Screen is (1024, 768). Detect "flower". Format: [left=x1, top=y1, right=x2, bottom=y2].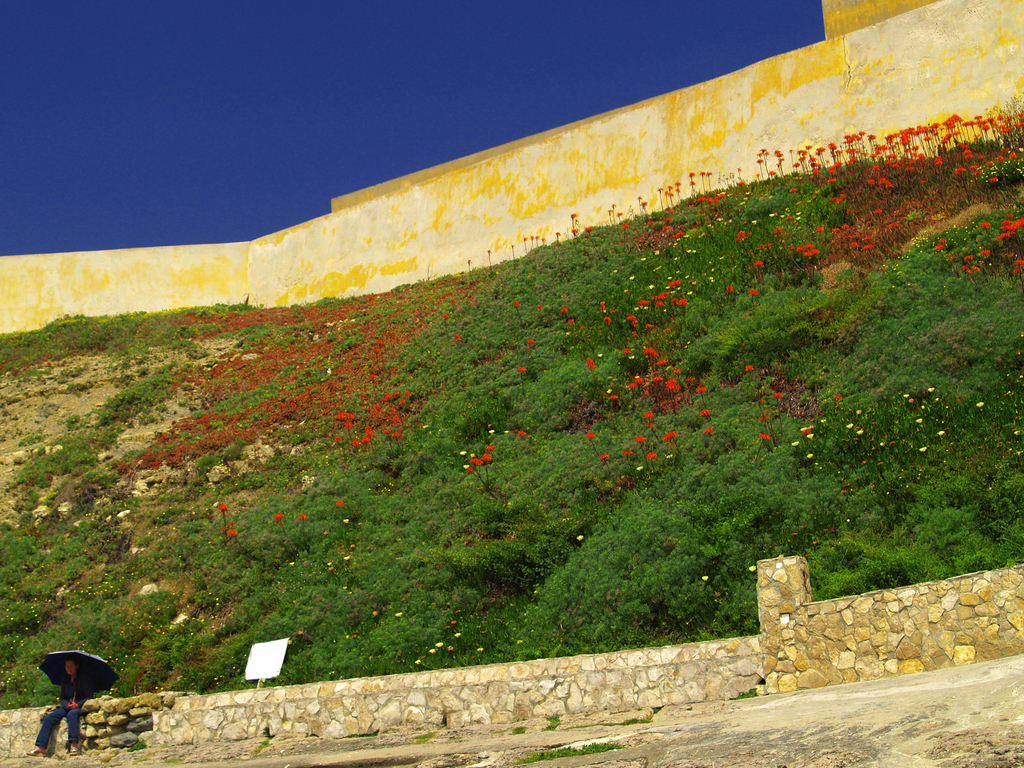
[left=470, top=459, right=474, bottom=463].
